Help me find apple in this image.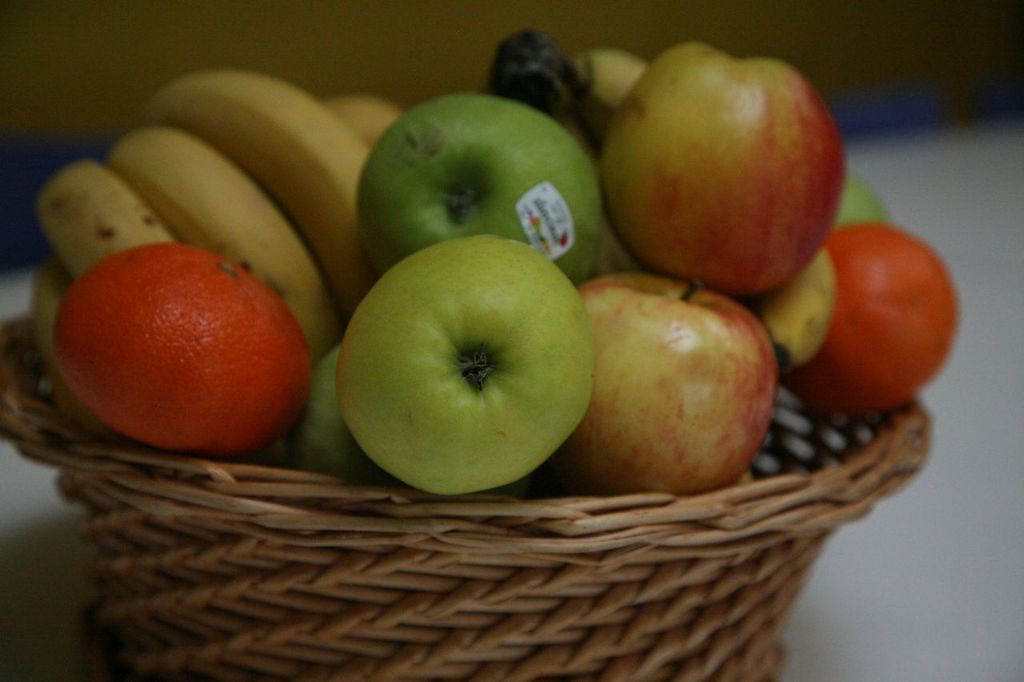
Found it: [578,275,794,490].
